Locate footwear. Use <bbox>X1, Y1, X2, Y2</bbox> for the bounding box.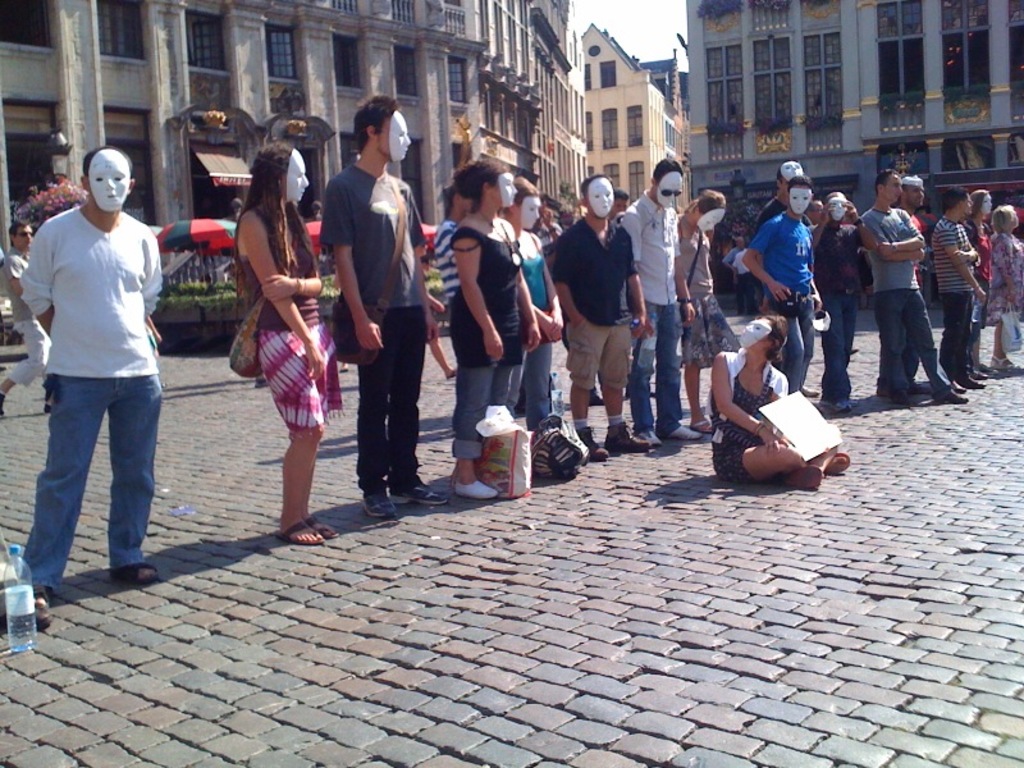
<bbox>456, 479, 495, 495</bbox>.
